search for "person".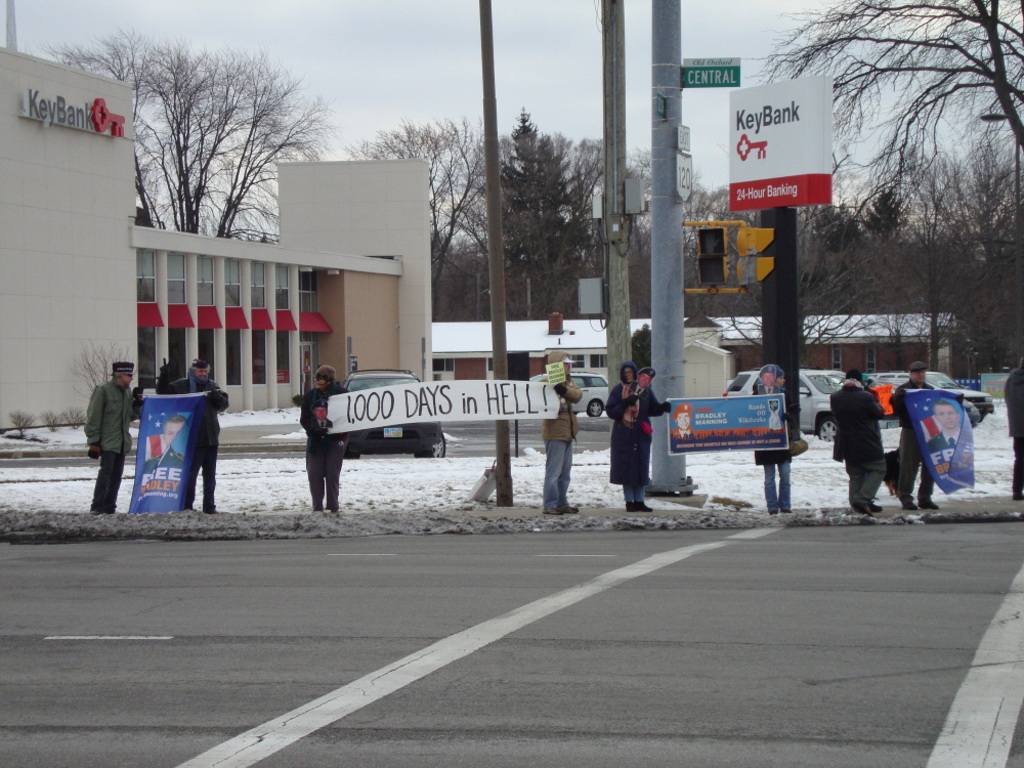
Found at [x1=636, y1=369, x2=657, y2=395].
